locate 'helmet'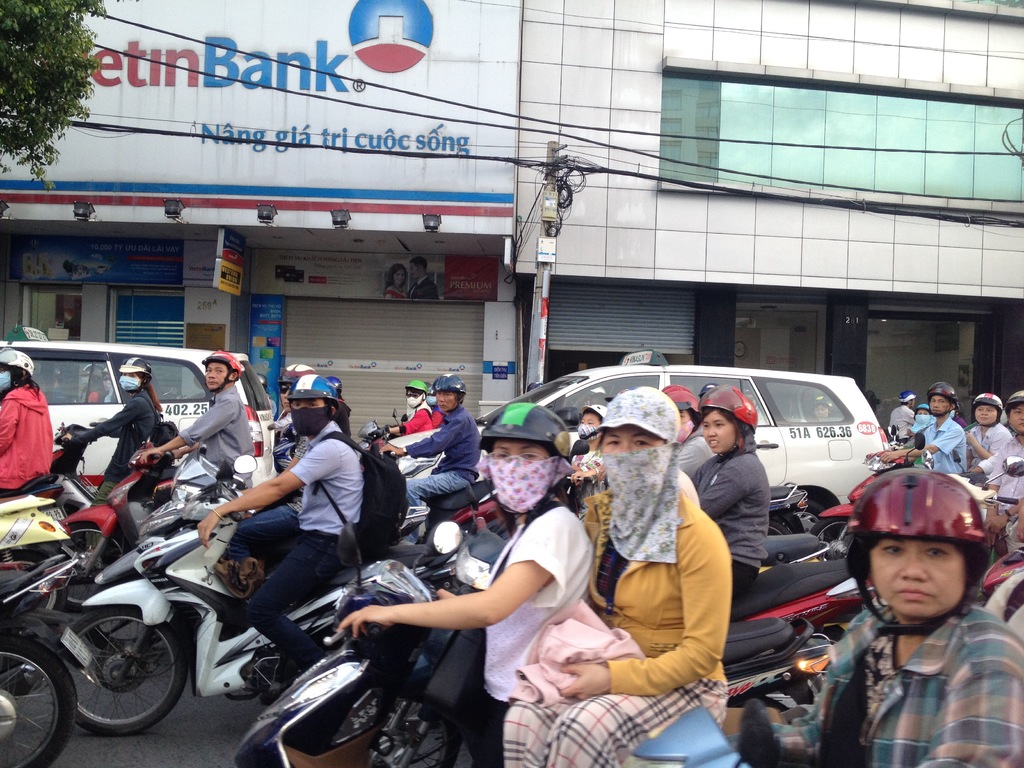
pyautogui.locateOnScreen(660, 384, 691, 393)
